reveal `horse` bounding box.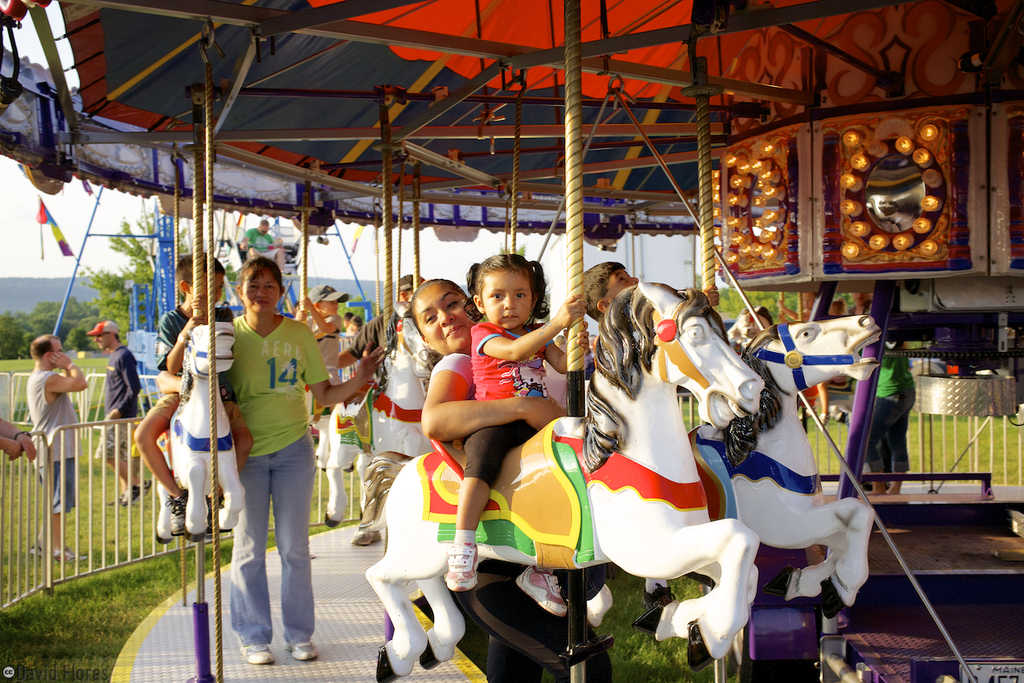
Revealed: (left=581, top=310, right=879, bottom=621).
